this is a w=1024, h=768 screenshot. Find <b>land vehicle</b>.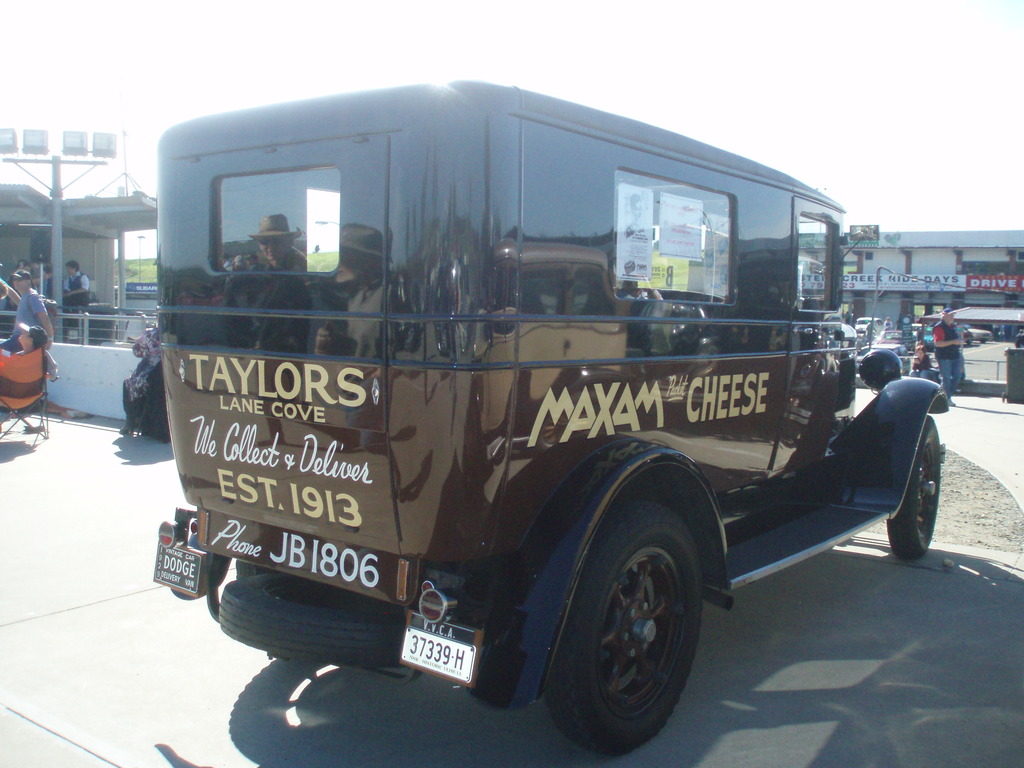
Bounding box: 856:316:883:335.
